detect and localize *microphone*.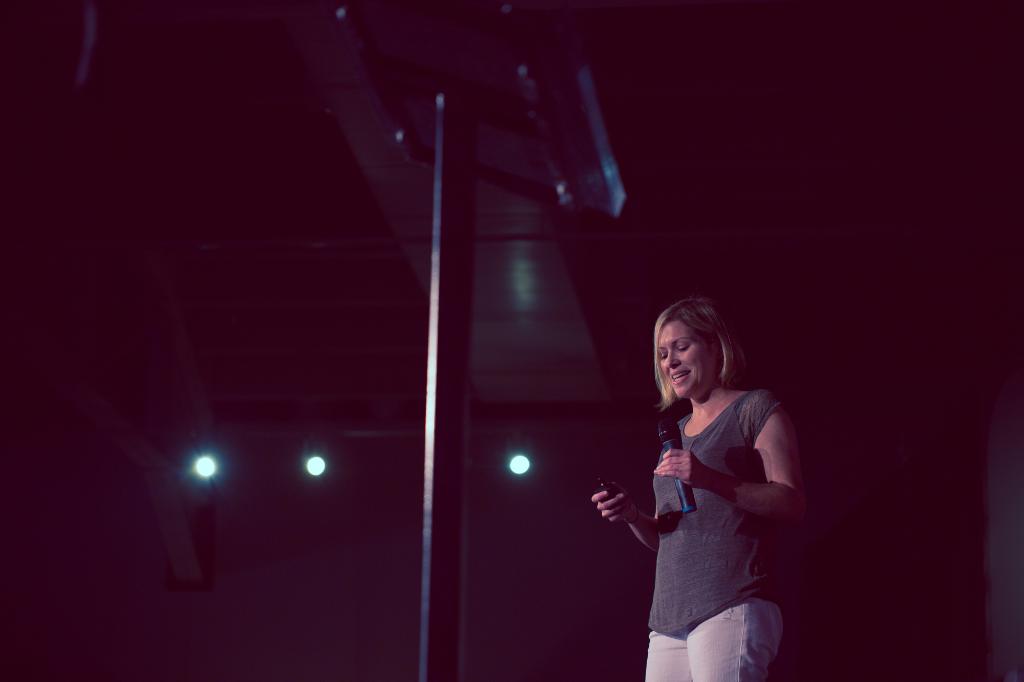
Localized at [653,413,702,516].
